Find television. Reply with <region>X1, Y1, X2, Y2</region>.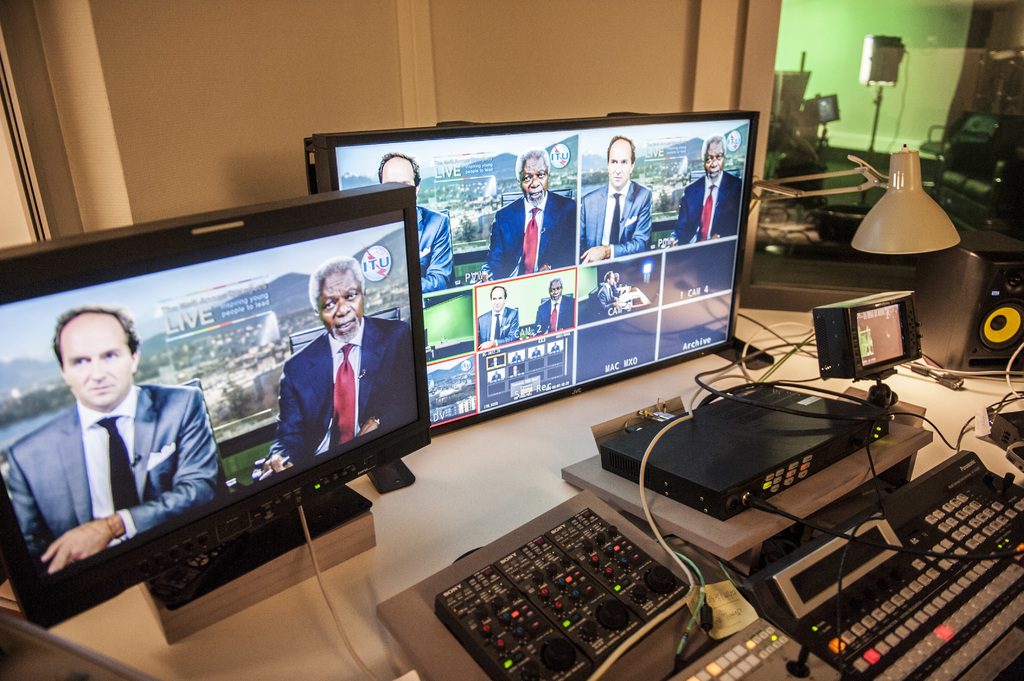
<region>299, 105, 775, 493</region>.
